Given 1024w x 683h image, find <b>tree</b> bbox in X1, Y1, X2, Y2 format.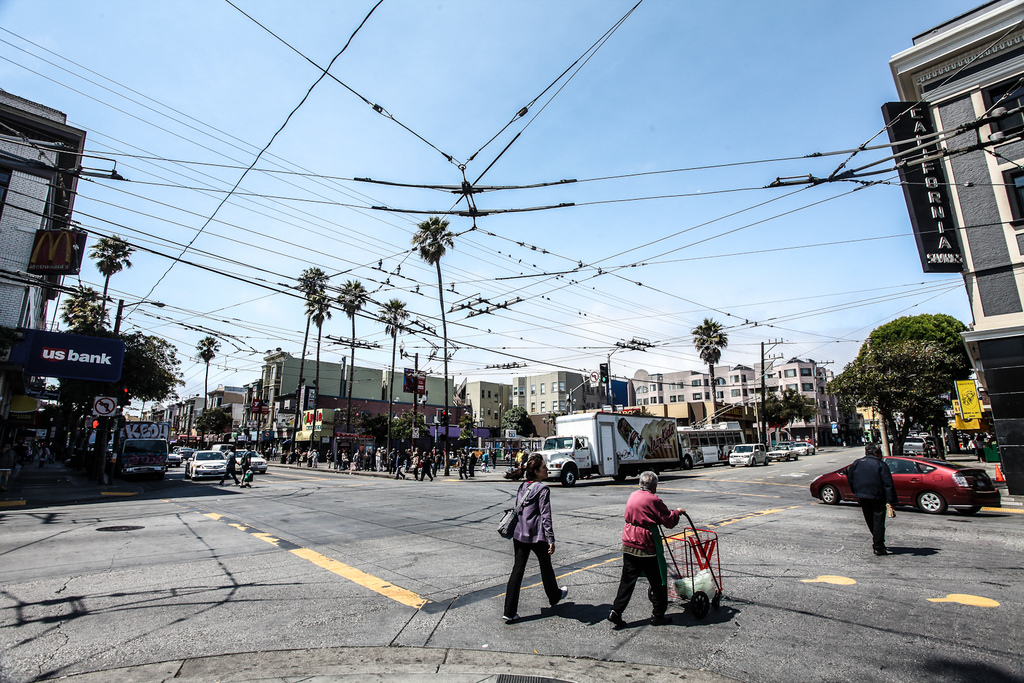
51, 284, 117, 328.
